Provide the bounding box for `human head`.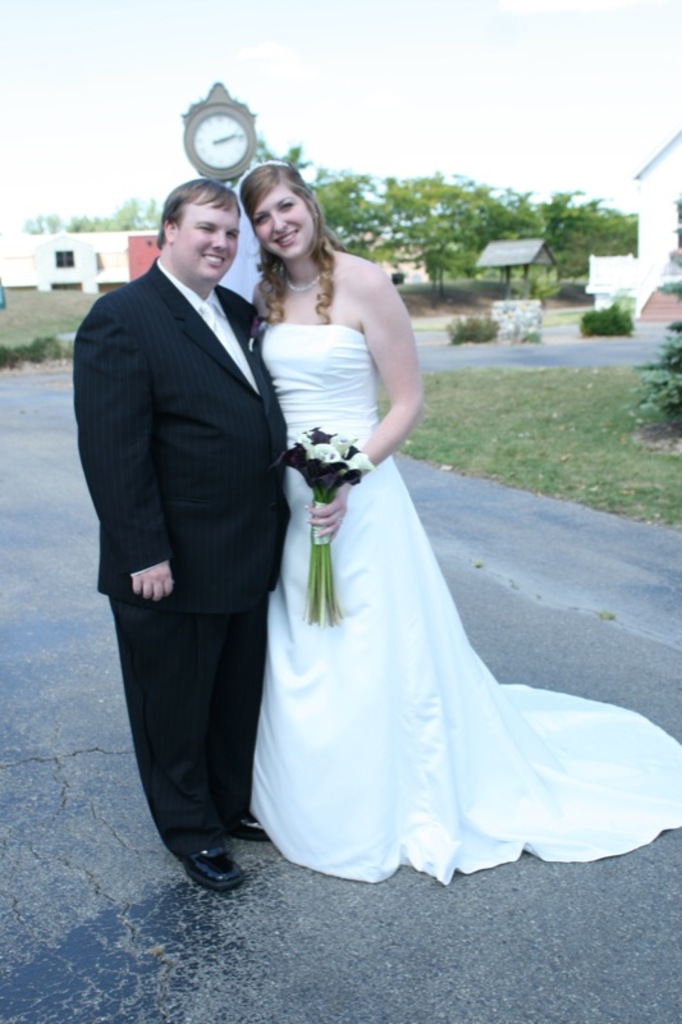
<region>156, 172, 233, 283</region>.
